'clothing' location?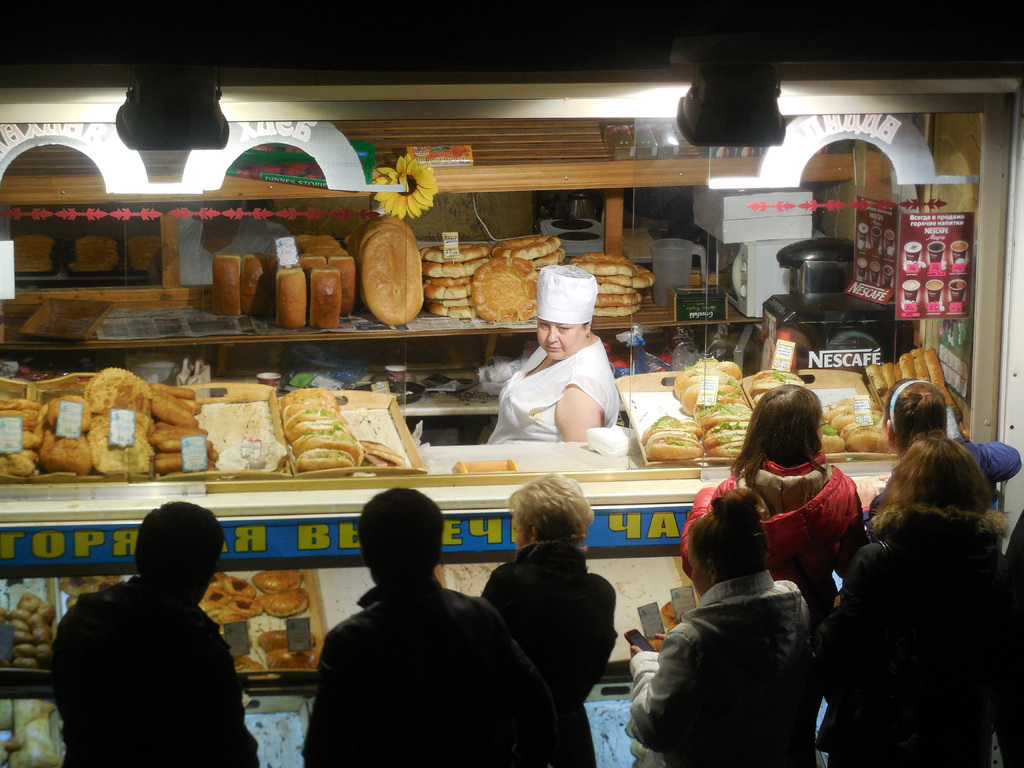
Rect(46, 583, 280, 767)
